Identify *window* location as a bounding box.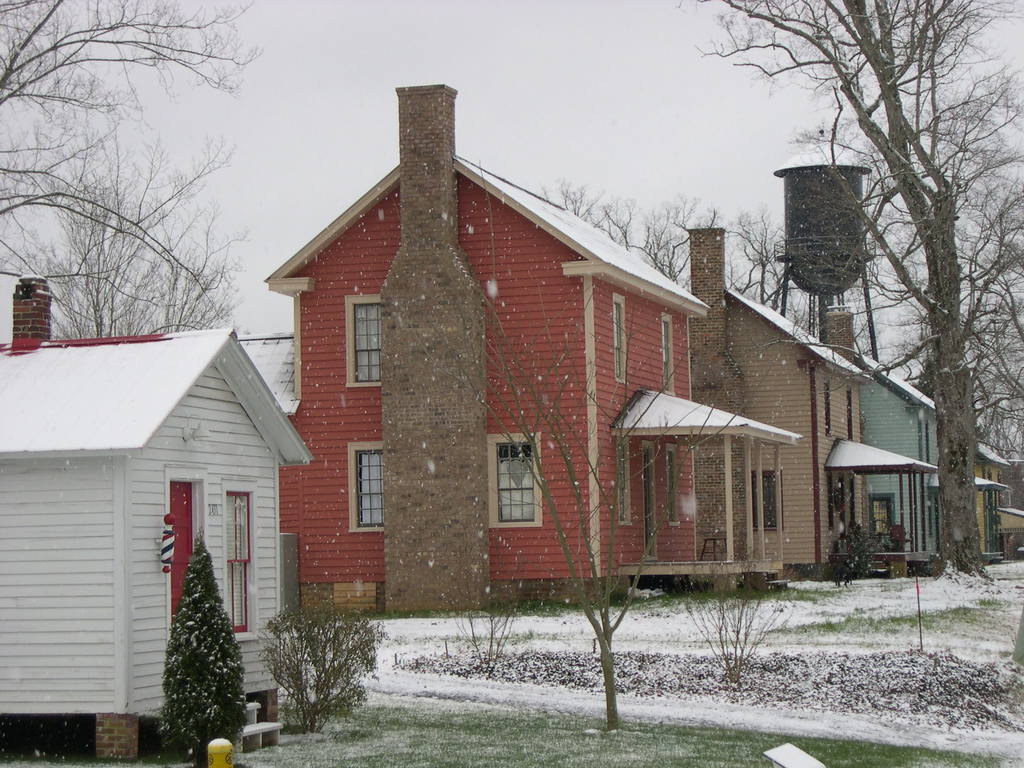
pyautogui.locateOnScreen(614, 442, 633, 525).
